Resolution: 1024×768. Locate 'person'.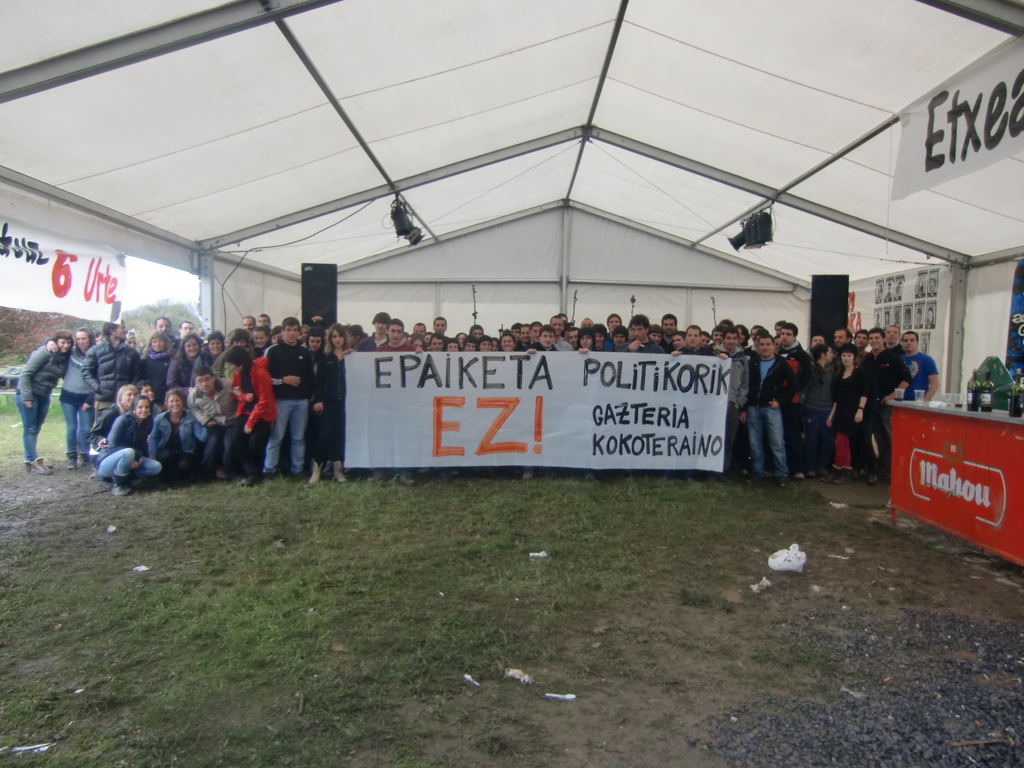
bbox=[732, 321, 751, 354].
